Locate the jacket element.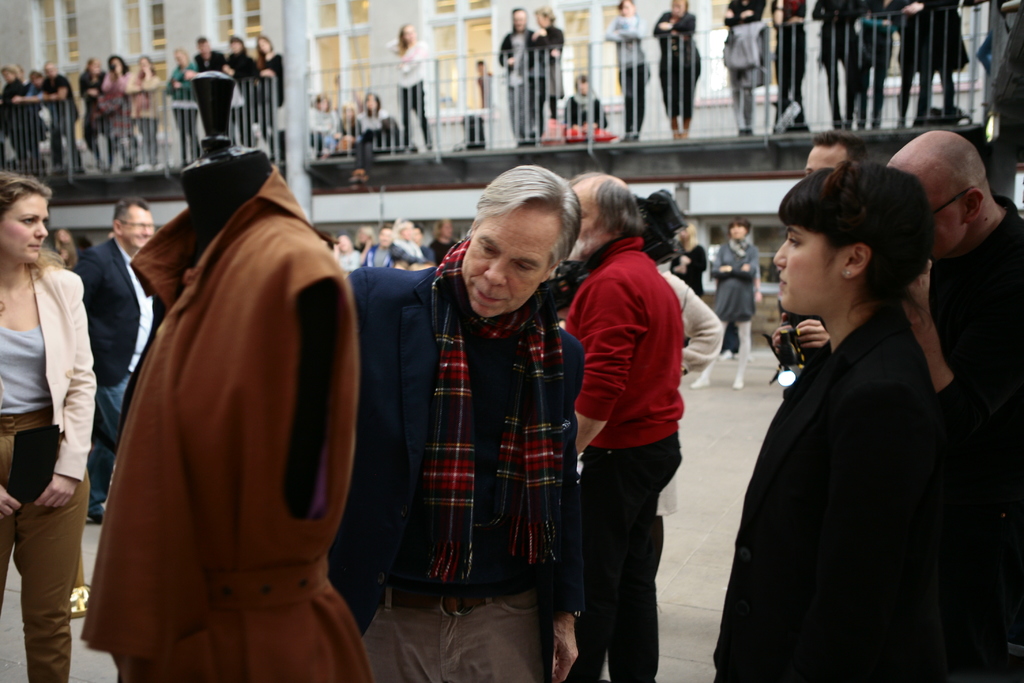
Element bbox: (365,197,587,618).
